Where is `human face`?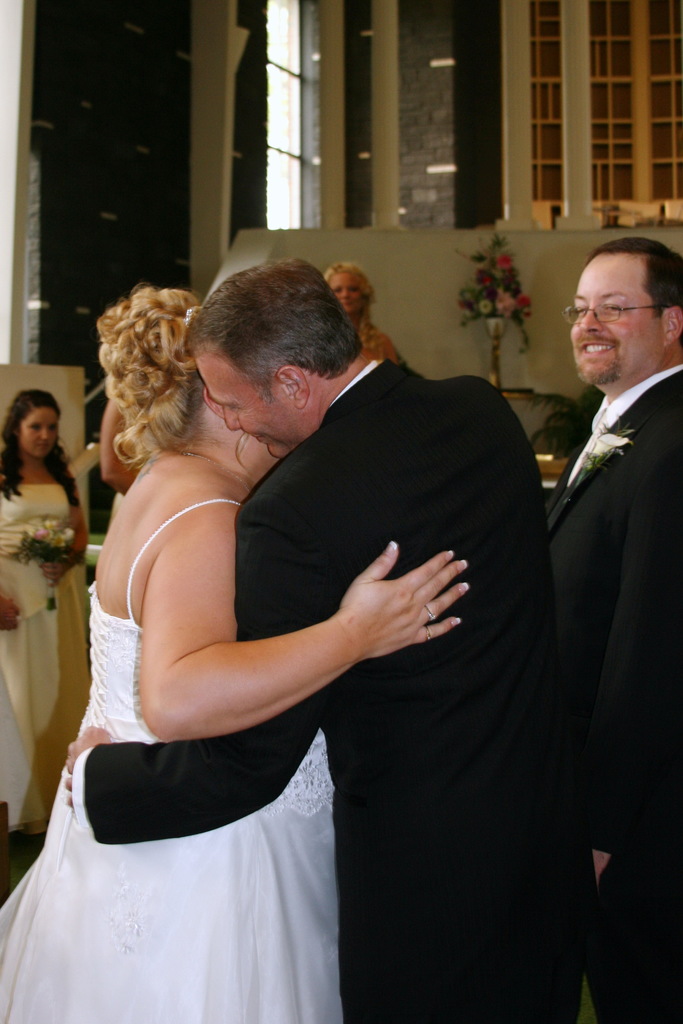
BBox(327, 272, 362, 312).
